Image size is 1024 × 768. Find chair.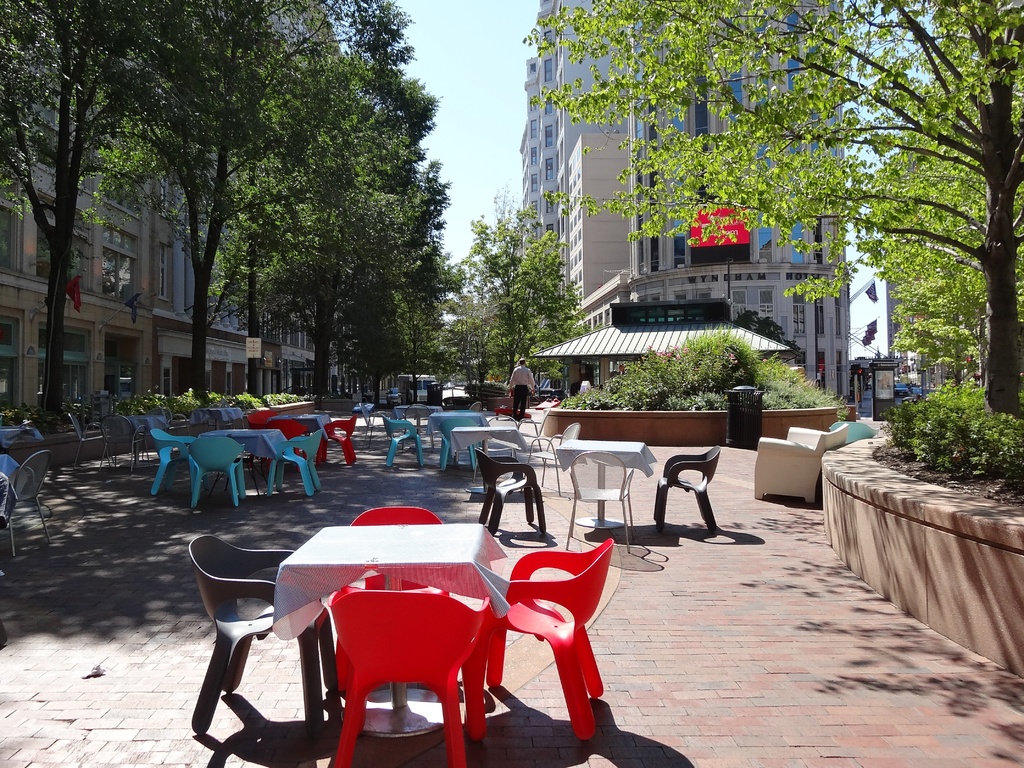
detection(380, 409, 422, 470).
